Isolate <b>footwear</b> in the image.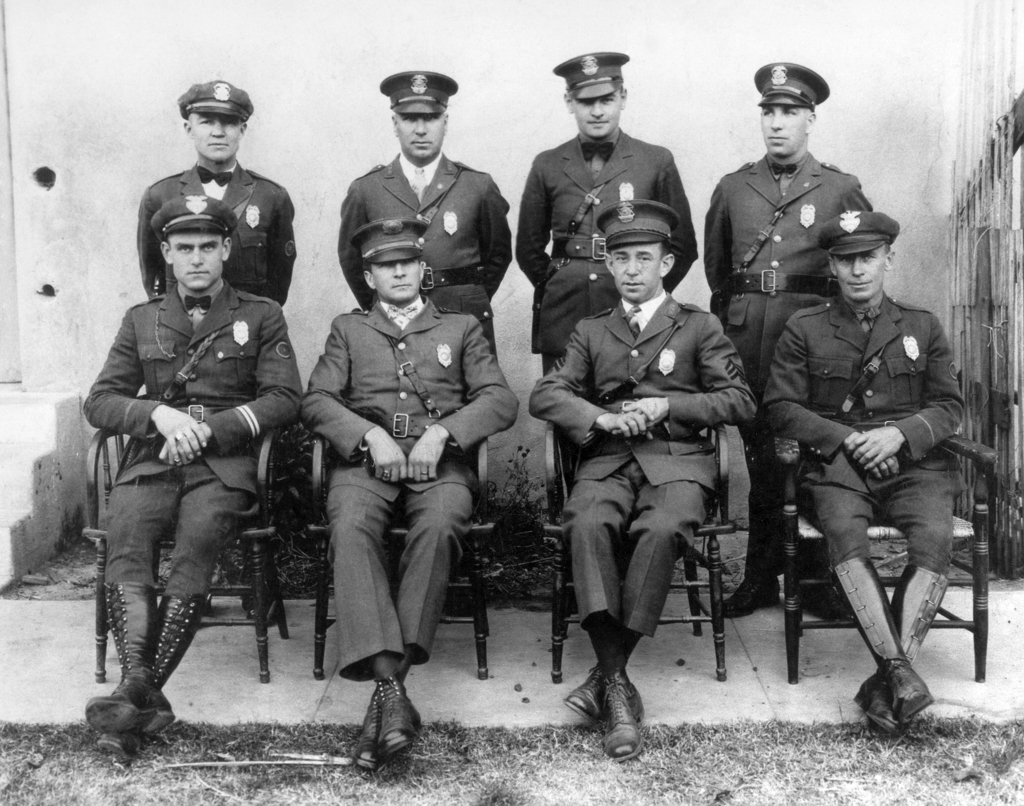
Isolated region: Rect(98, 590, 217, 756).
